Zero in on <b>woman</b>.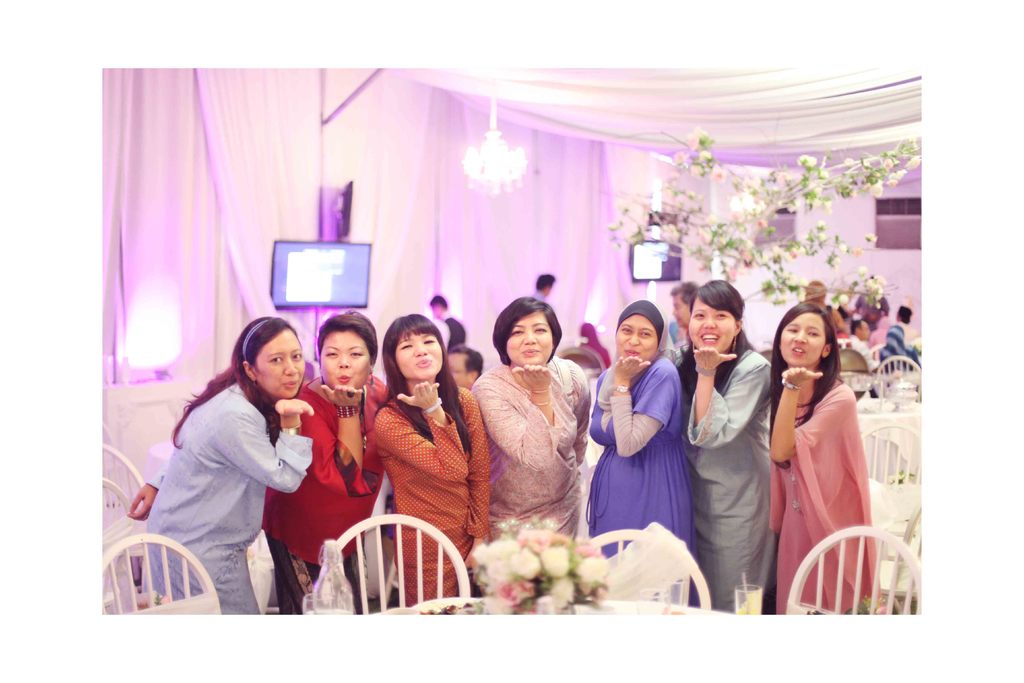
Zeroed in: box(470, 296, 593, 596).
